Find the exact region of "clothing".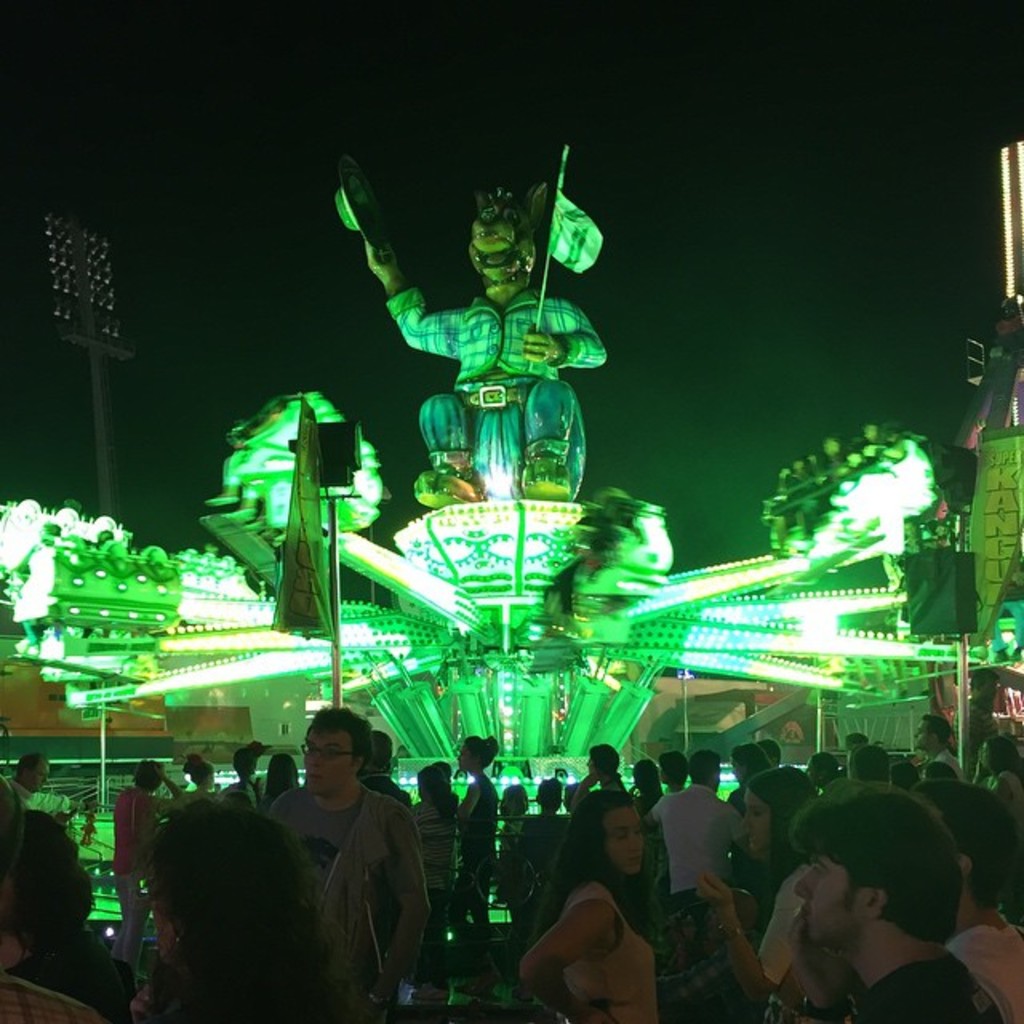
Exact region: l=392, t=291, r=610, b=499.
